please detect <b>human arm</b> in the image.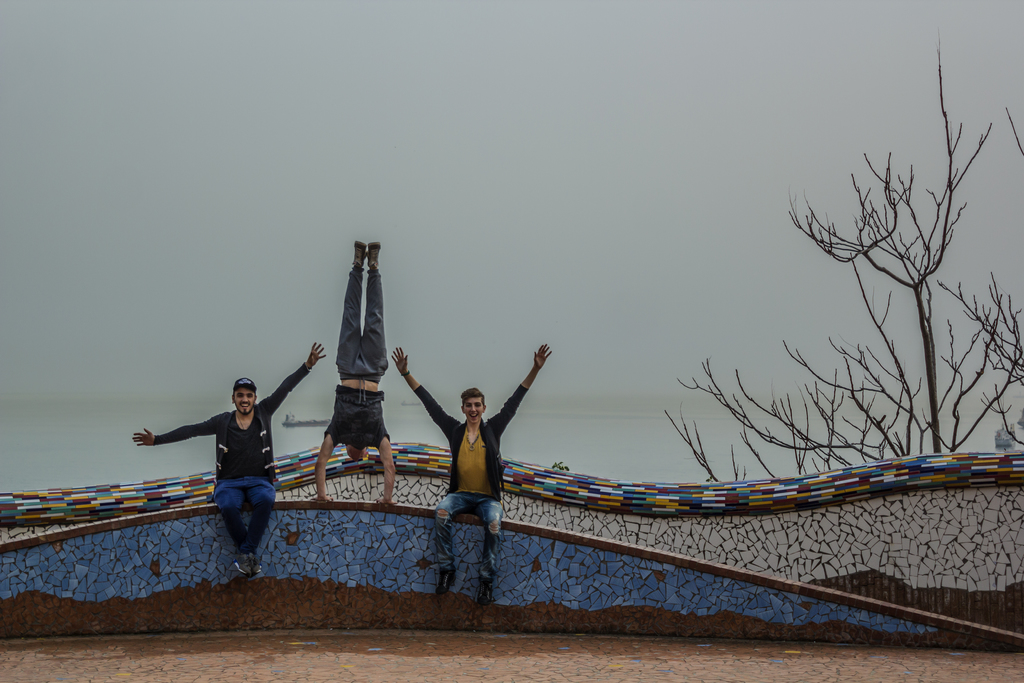
x1=374, y1=428, x2=399, y2=514.
